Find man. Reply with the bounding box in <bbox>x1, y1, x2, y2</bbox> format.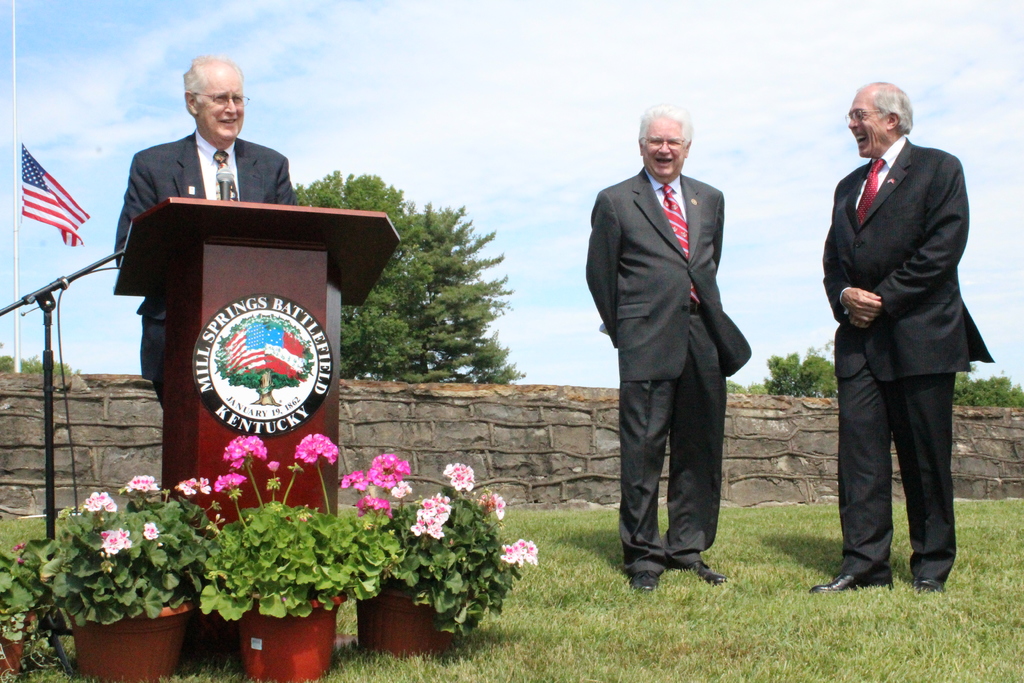
<bbox>808, 79, 991, 598</bbox>.
